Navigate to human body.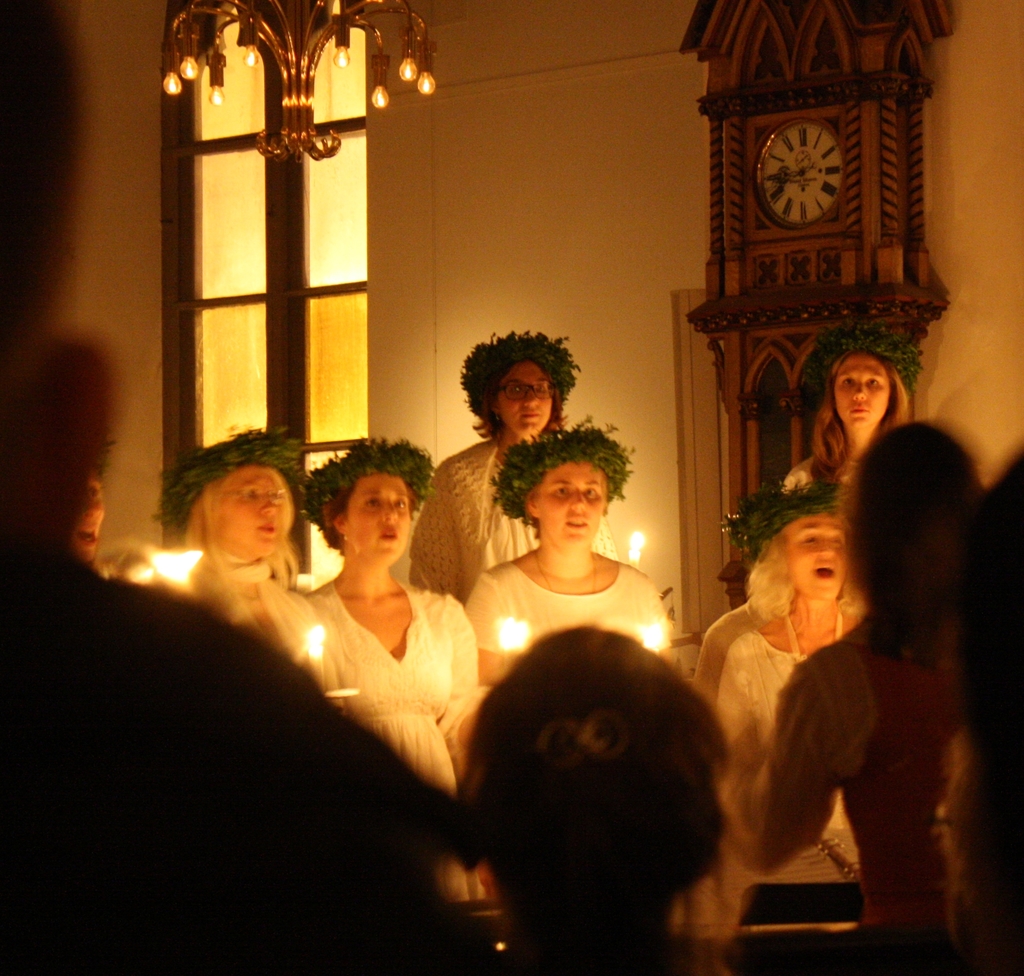
Navigation target: bbox=(673, 601, 870, 975).
